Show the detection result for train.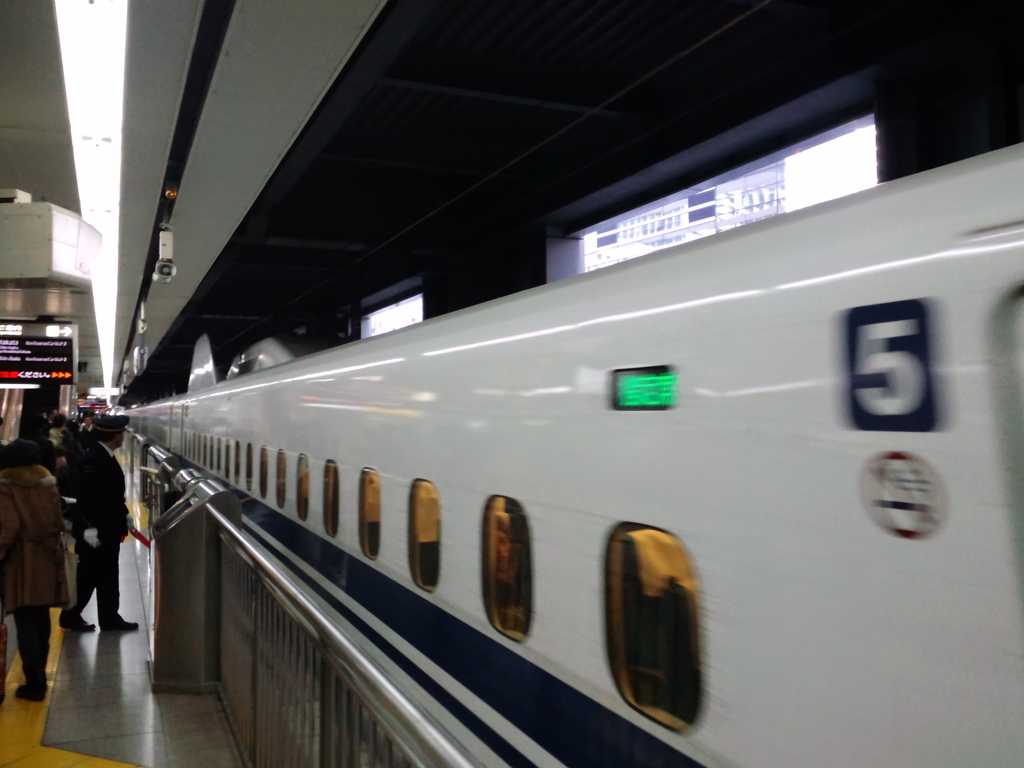
108 140 1023 767.
